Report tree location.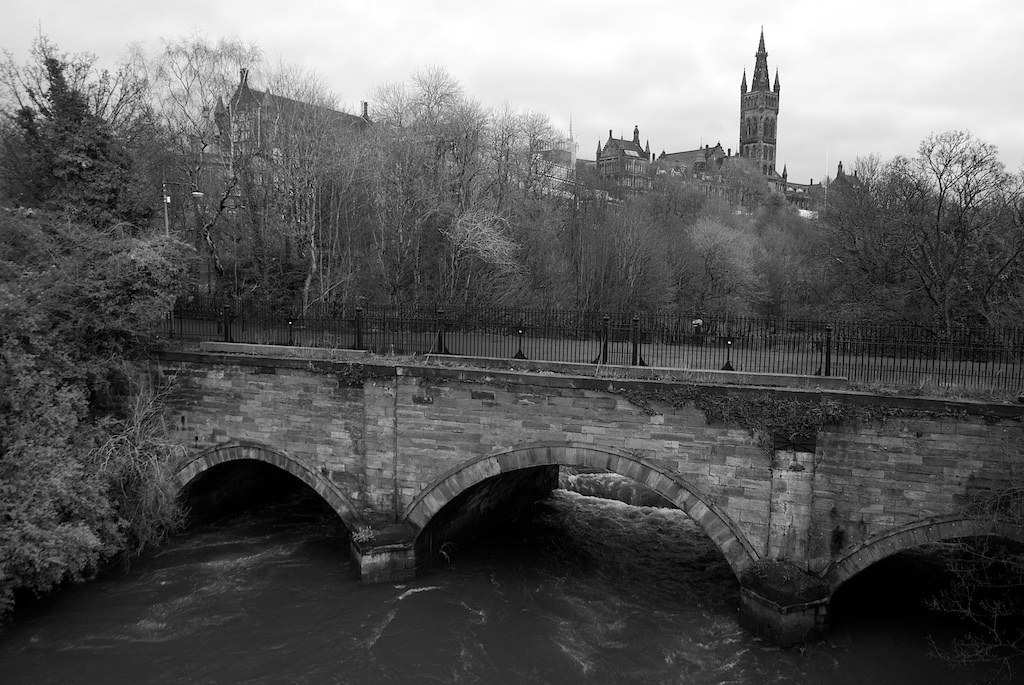
Report: 821 147 893 329.
